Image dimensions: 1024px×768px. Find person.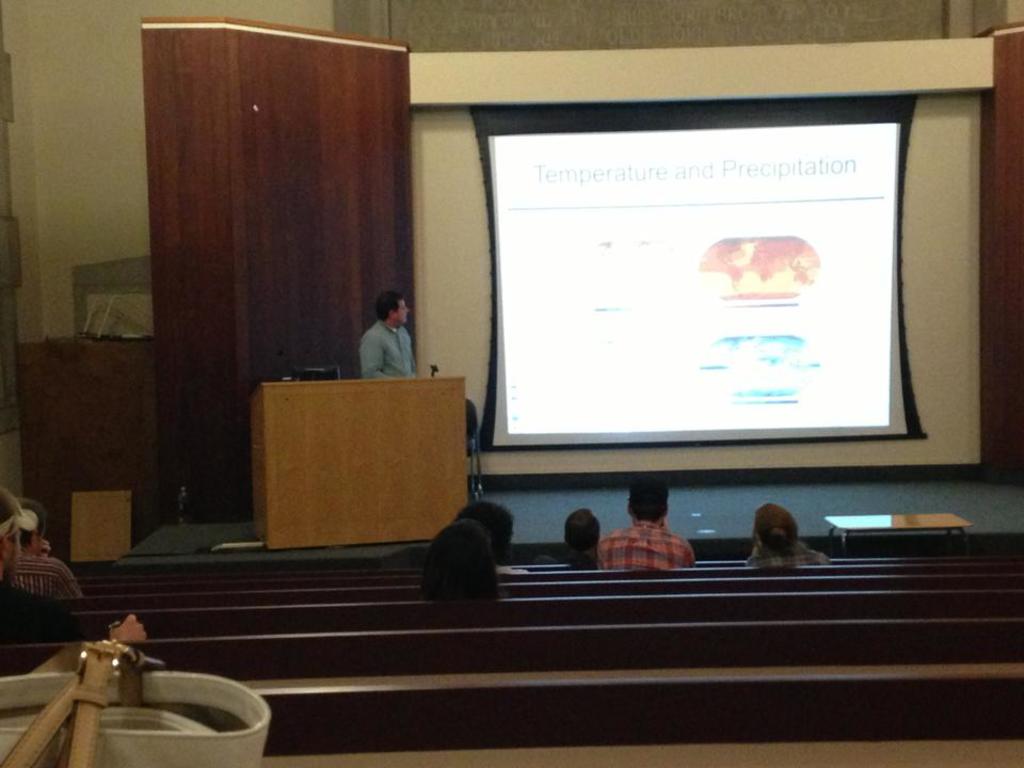
x1=352 y1=275 x2=423 y2=383.
